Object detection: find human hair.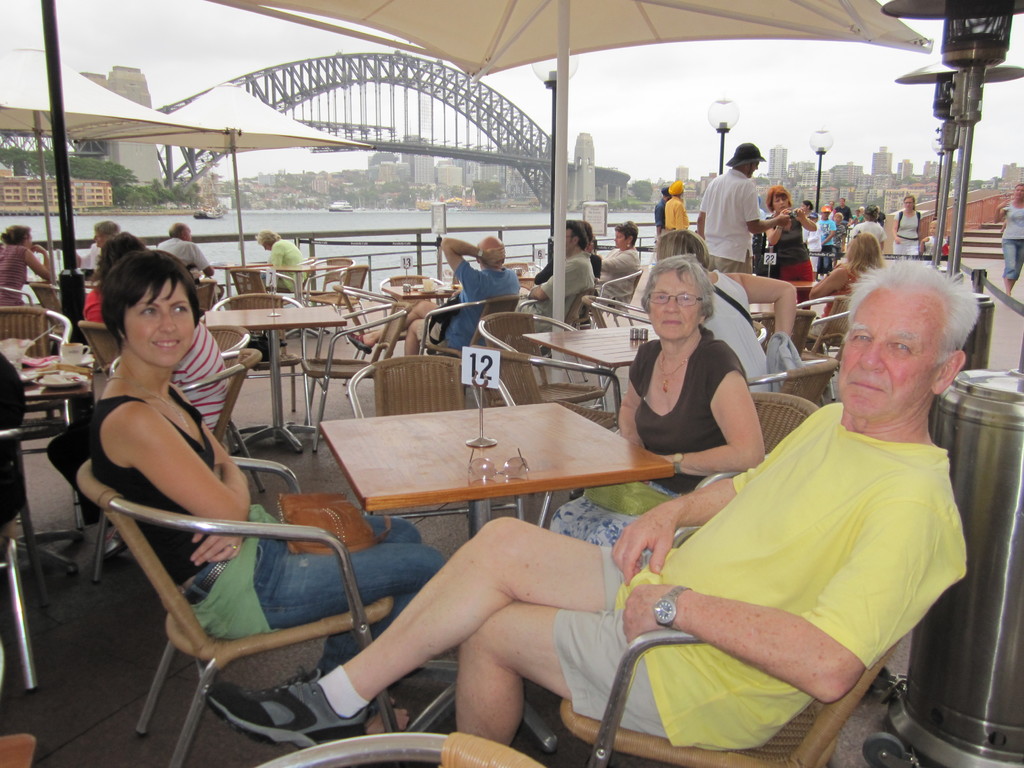
BBox(0, 222, 35, 243).
